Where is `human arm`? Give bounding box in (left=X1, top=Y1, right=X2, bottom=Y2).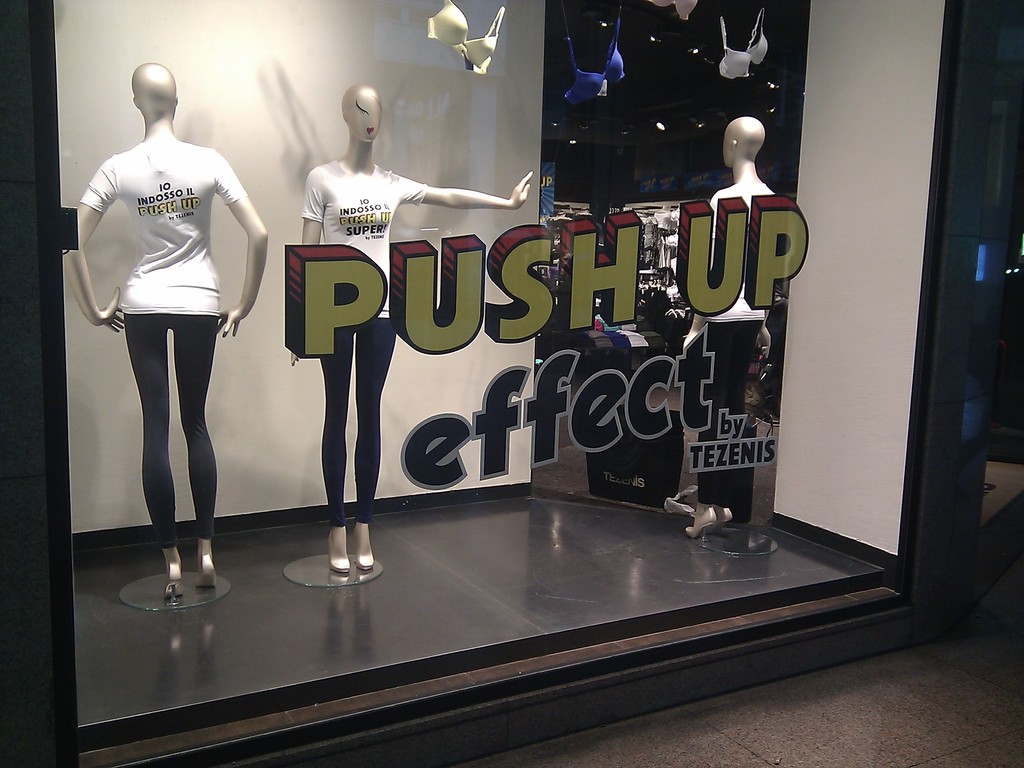
(left=303, top=195, right=326, bottom=299).
